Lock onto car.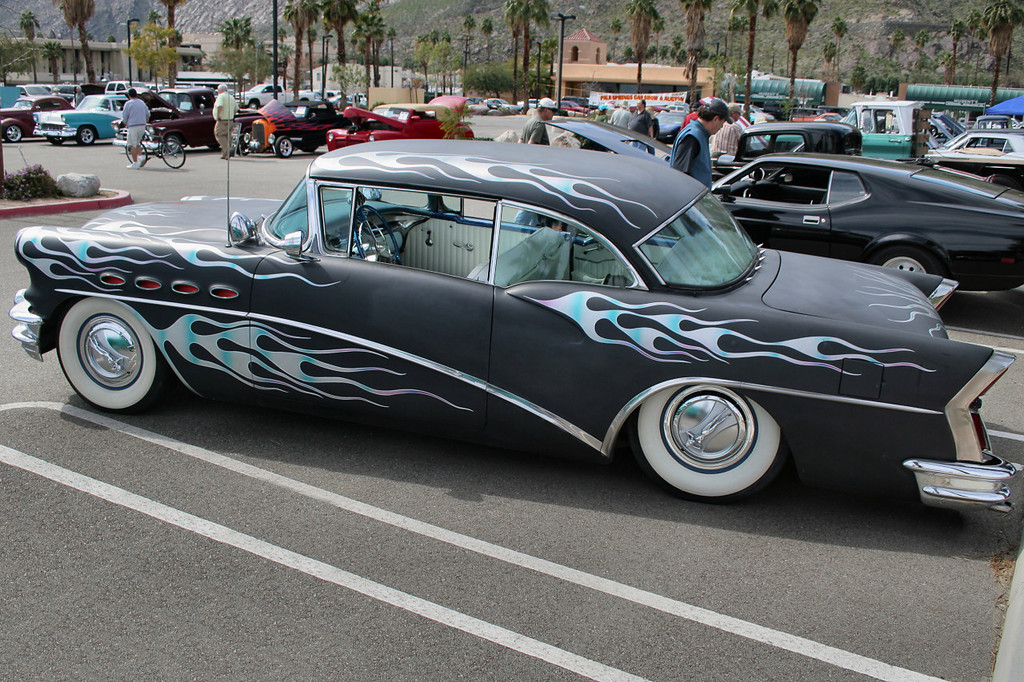
Locked: [left=482, top=95, right=529, bottom=114].
